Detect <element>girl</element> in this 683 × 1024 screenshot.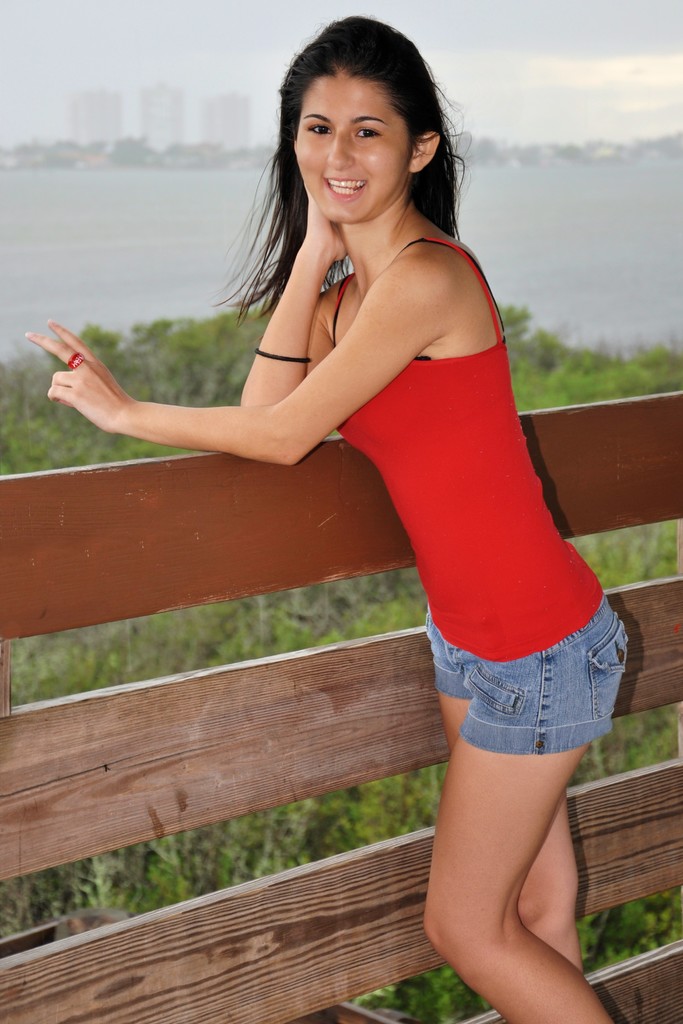
Detection: {"left": 26, "top": 13, "right": 632, "bottom": 1023}.
